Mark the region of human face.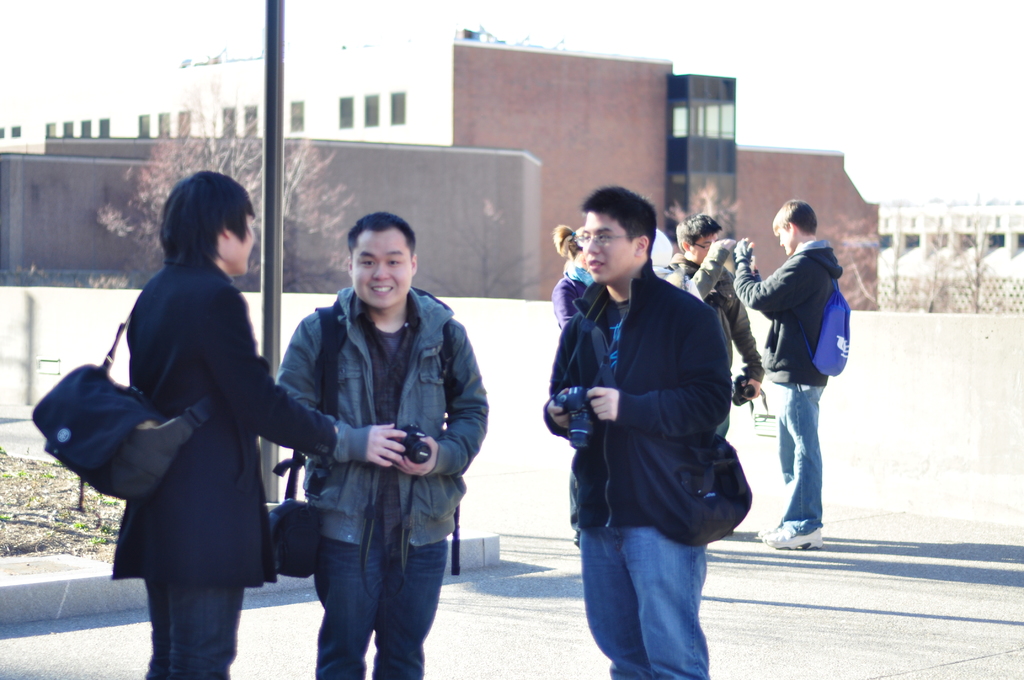
Region: left=774, top=227, right=799, bottom=255.
